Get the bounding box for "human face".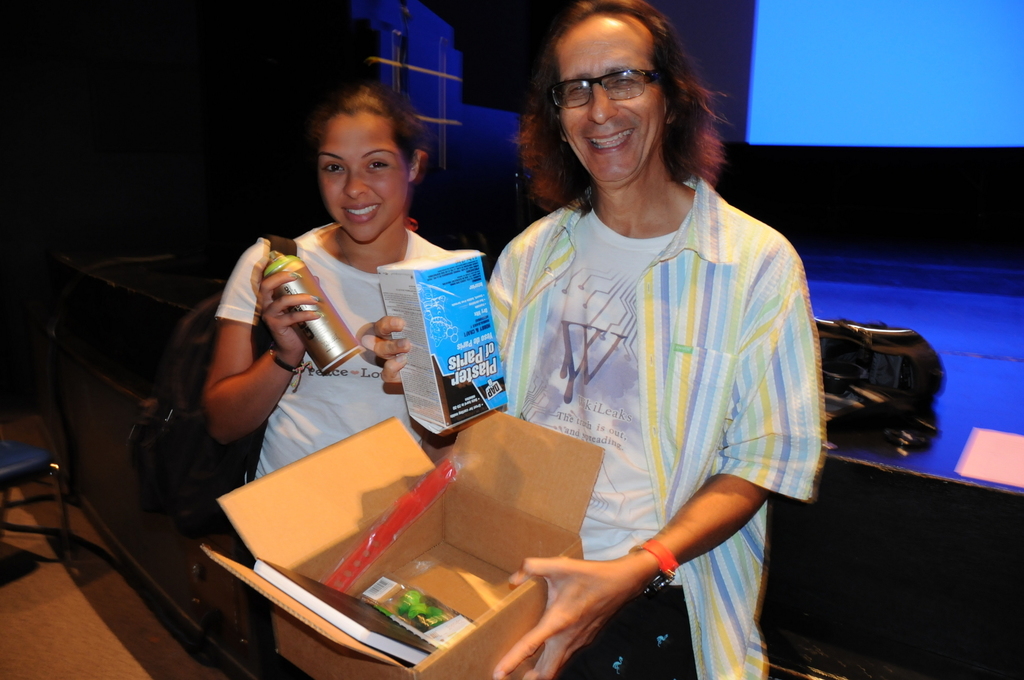
region(319, 122, 407, 244).
